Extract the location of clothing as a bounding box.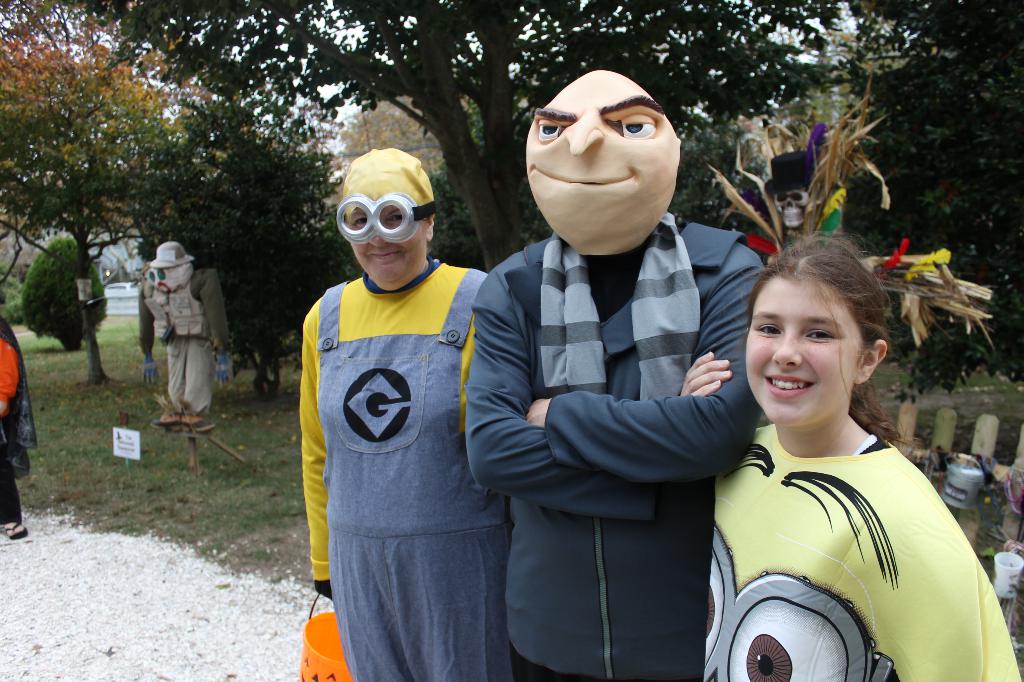
(x1=699, y1=418, x2=1023, y2=681).
